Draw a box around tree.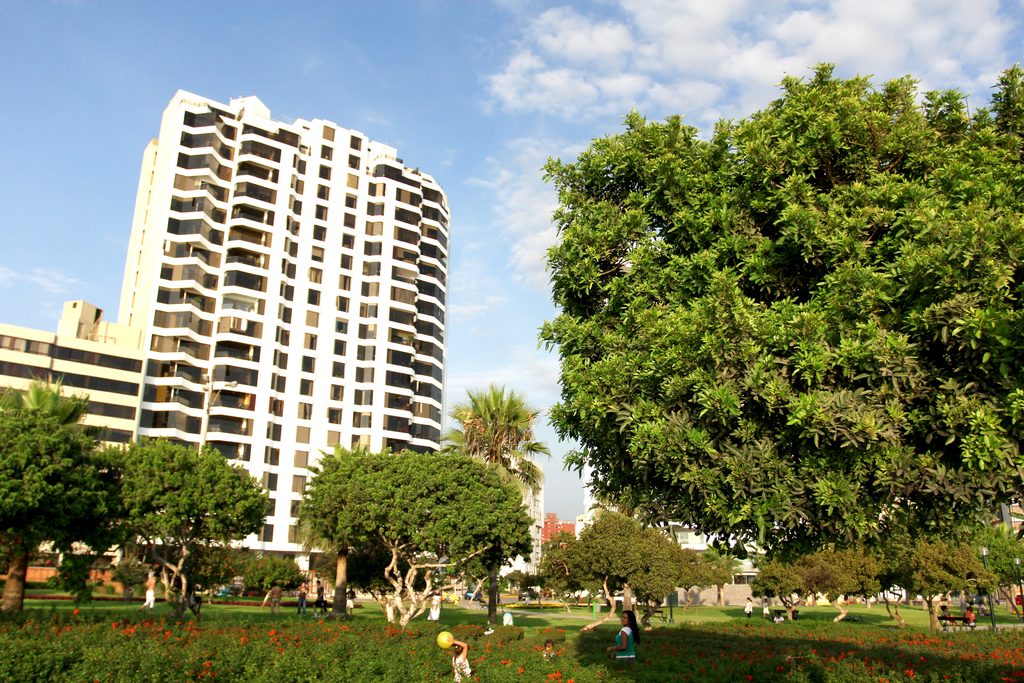
x1=534, y1=107, x2=1023, y2=629.
